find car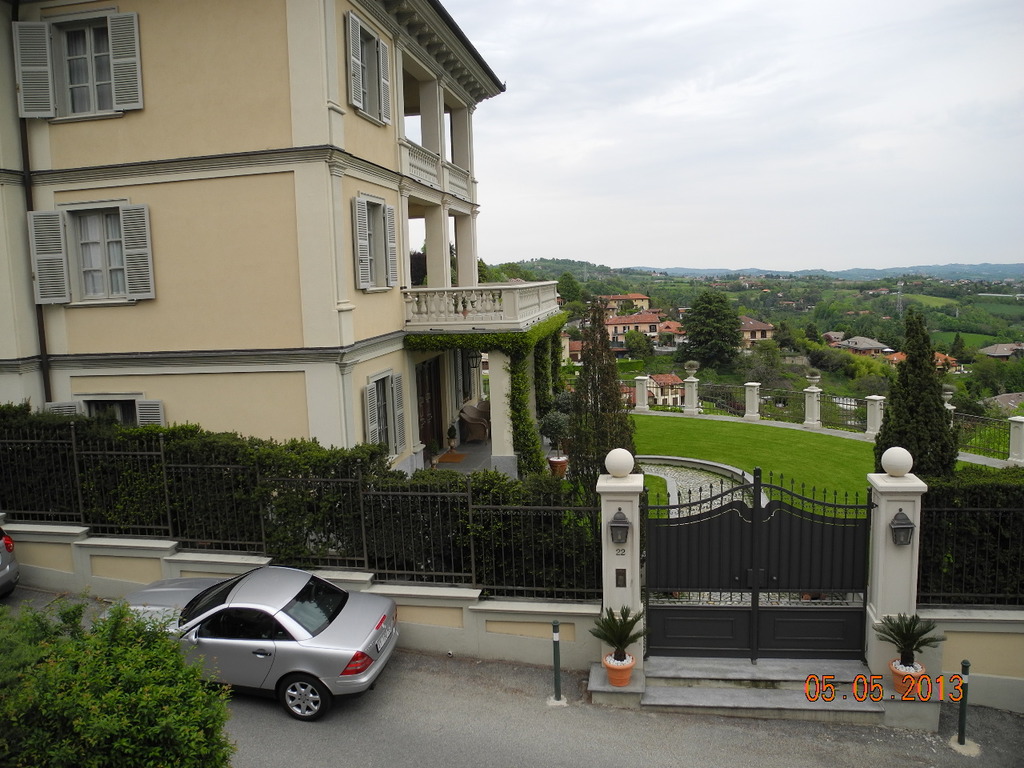
0/523/19/595
